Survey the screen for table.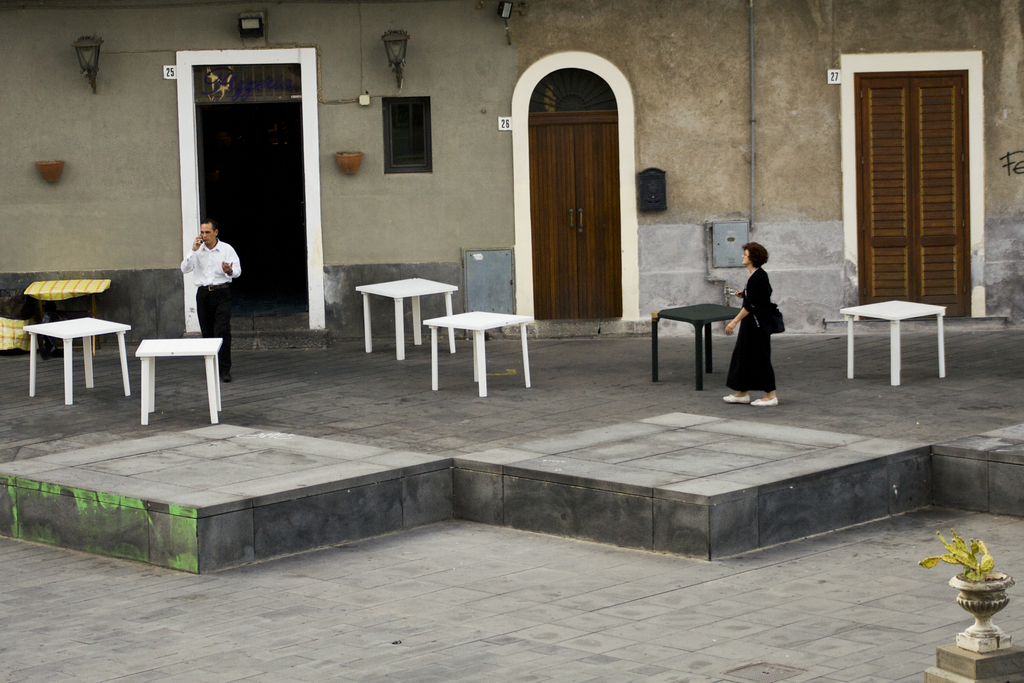
Survey found: <bbox>831, 279, 964, 390</bbox>.
